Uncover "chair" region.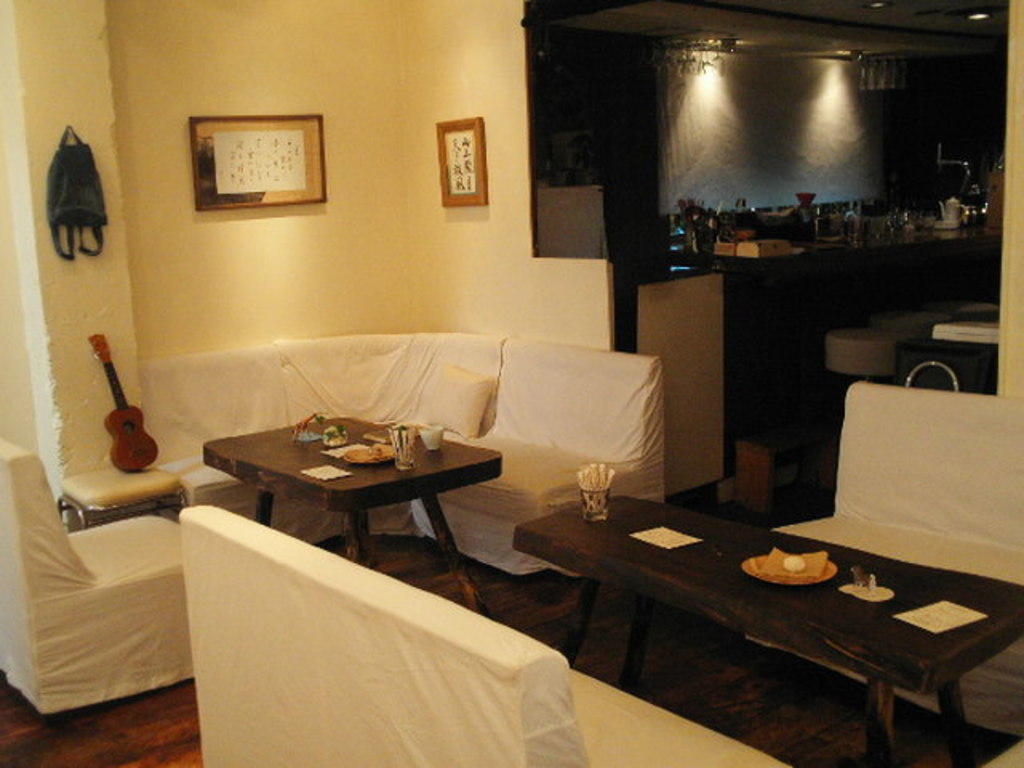
Uncovered: BBox(0, 438, 194, 720).
